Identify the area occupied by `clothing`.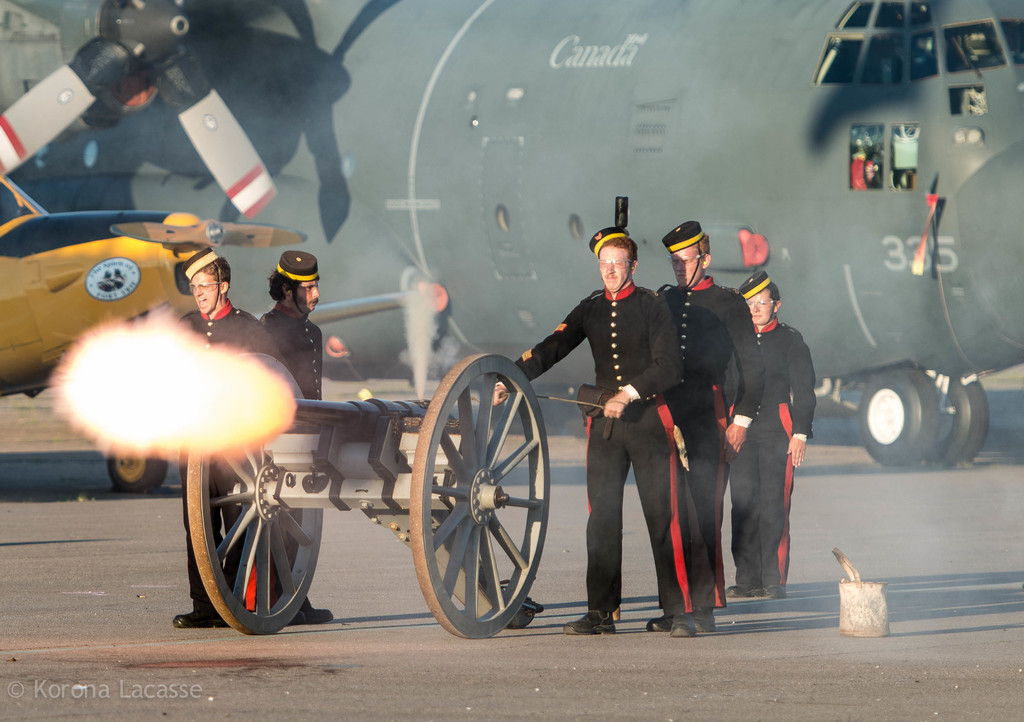
Area: select_region(651, 275, 771, 612).
